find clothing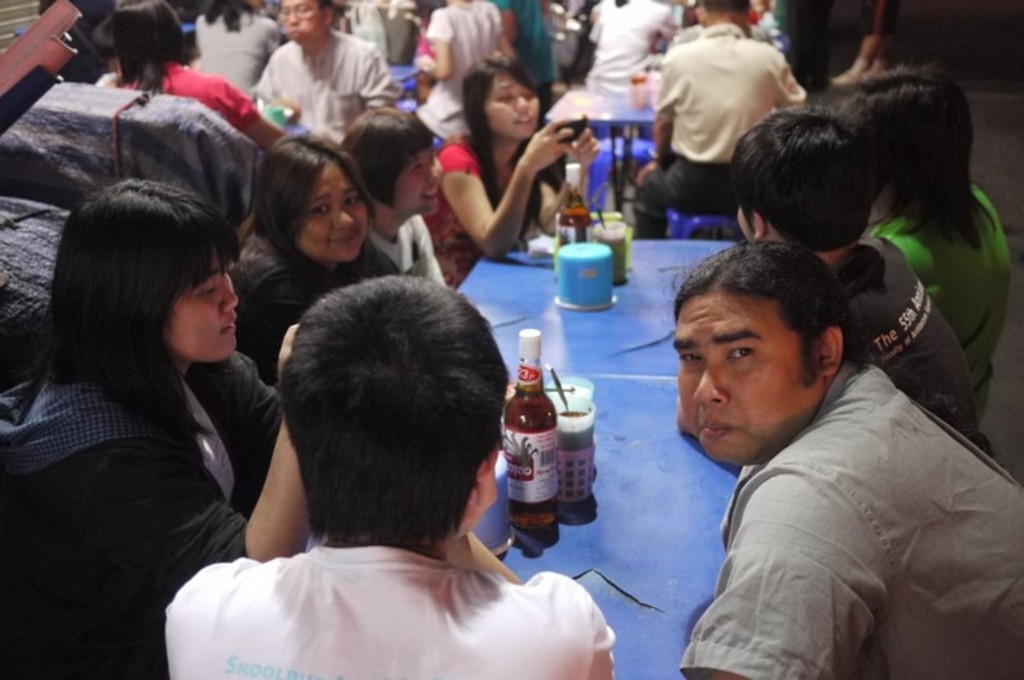
654 32 802 200
